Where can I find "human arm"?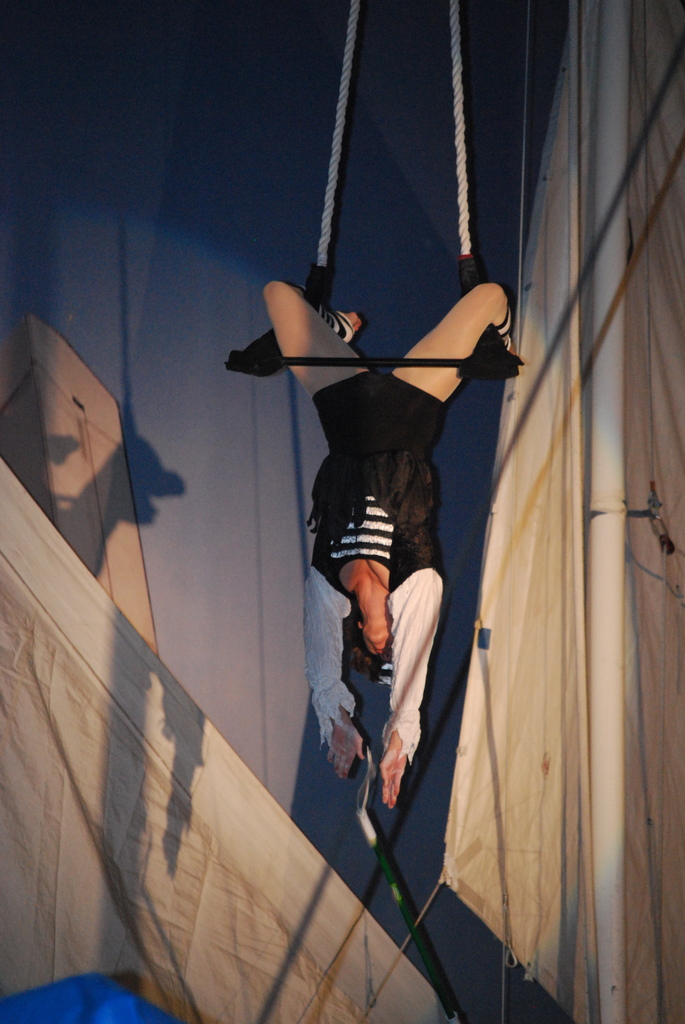
You can find it at x1=294, y1=570, x2=372, y2=774.
